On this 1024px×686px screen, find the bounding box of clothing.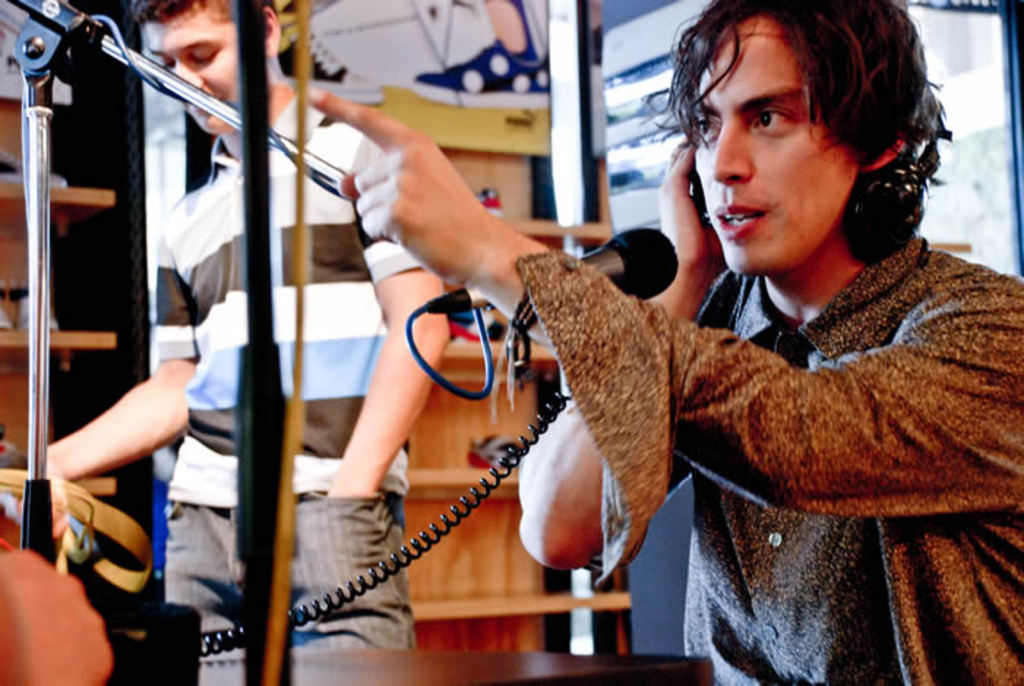
Bounding box: [x1=157, y1=97, x2=432, y2=652].
